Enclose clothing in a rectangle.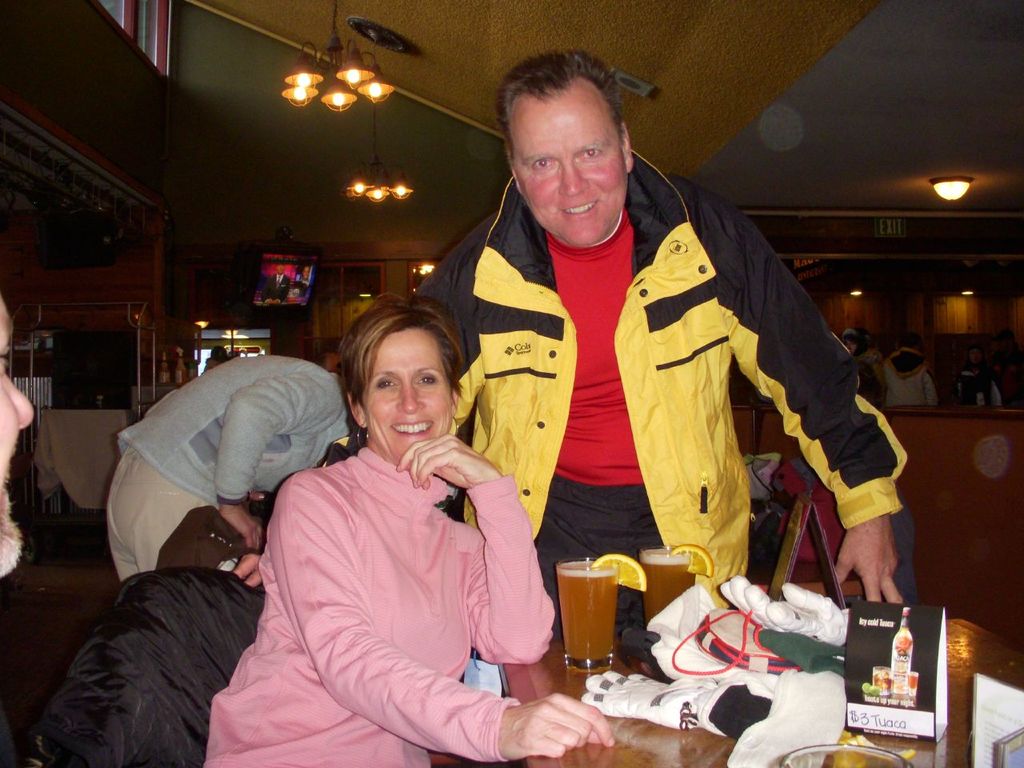
[x1=858, y1=343, x2=879, y2=369].
